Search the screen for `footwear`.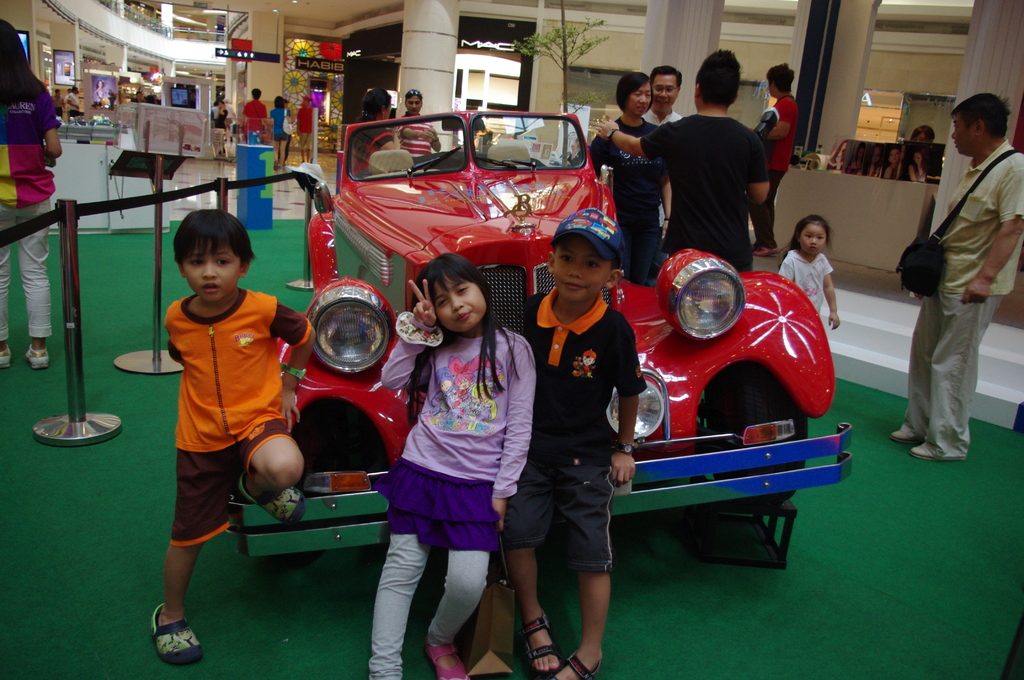
Found at (left=28, top=340, right=52, bottom=371).
